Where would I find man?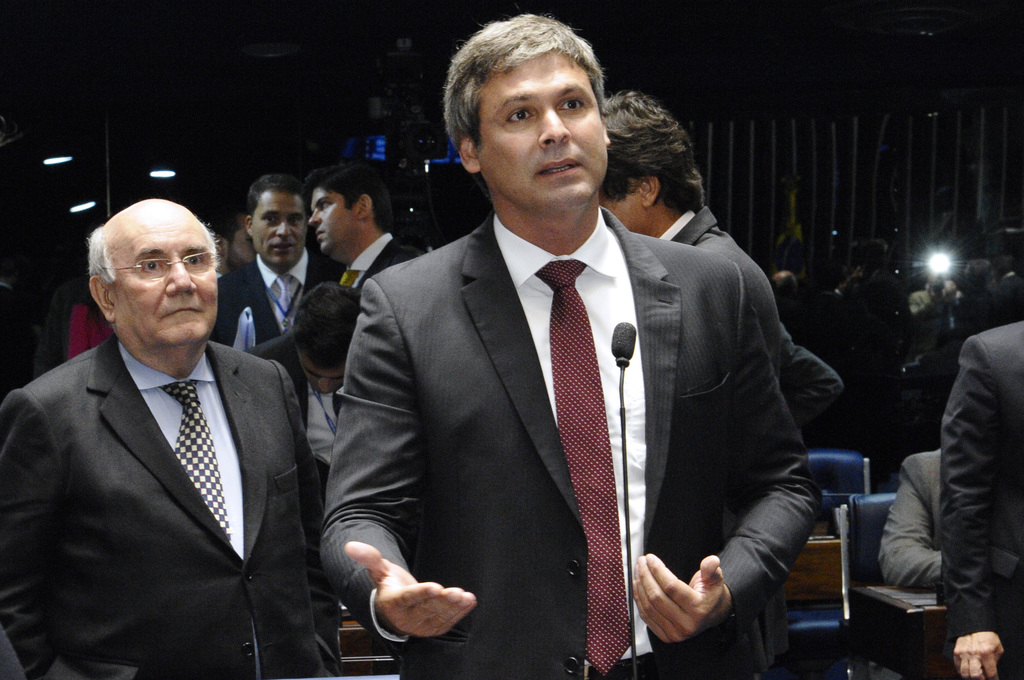
At pyautogui.locateOnScreen(250, 283, 362, 484).
